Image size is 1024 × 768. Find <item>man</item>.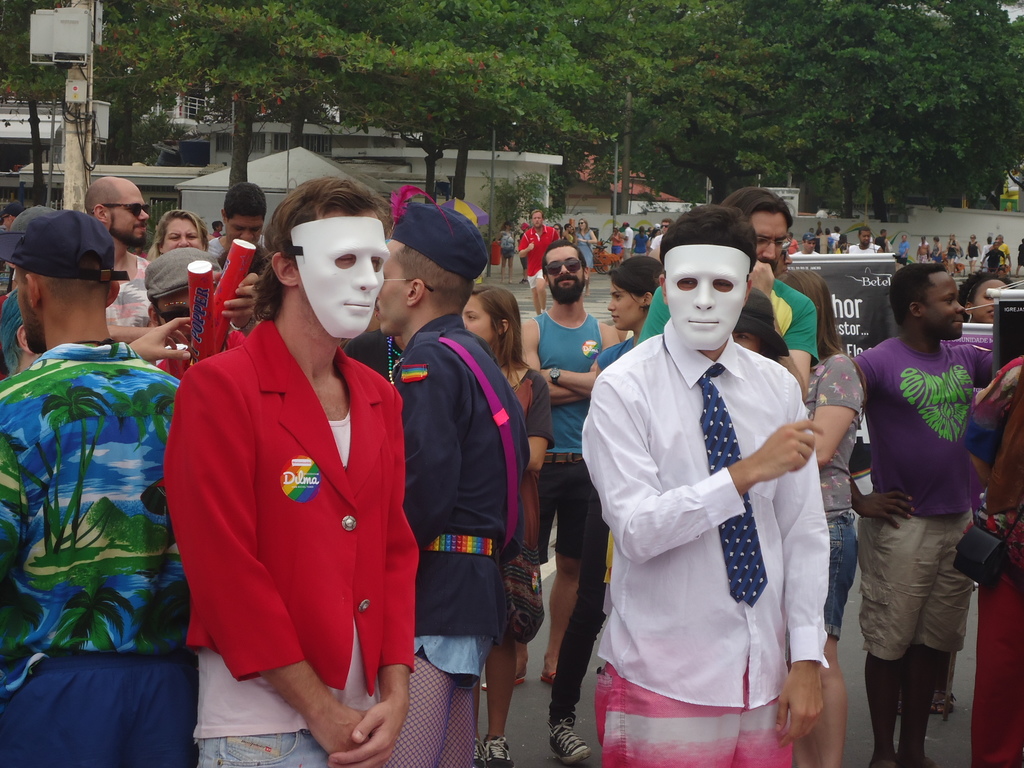
{"x1": 381, "y1": 206, "x2": 539, "y2": 767}.
